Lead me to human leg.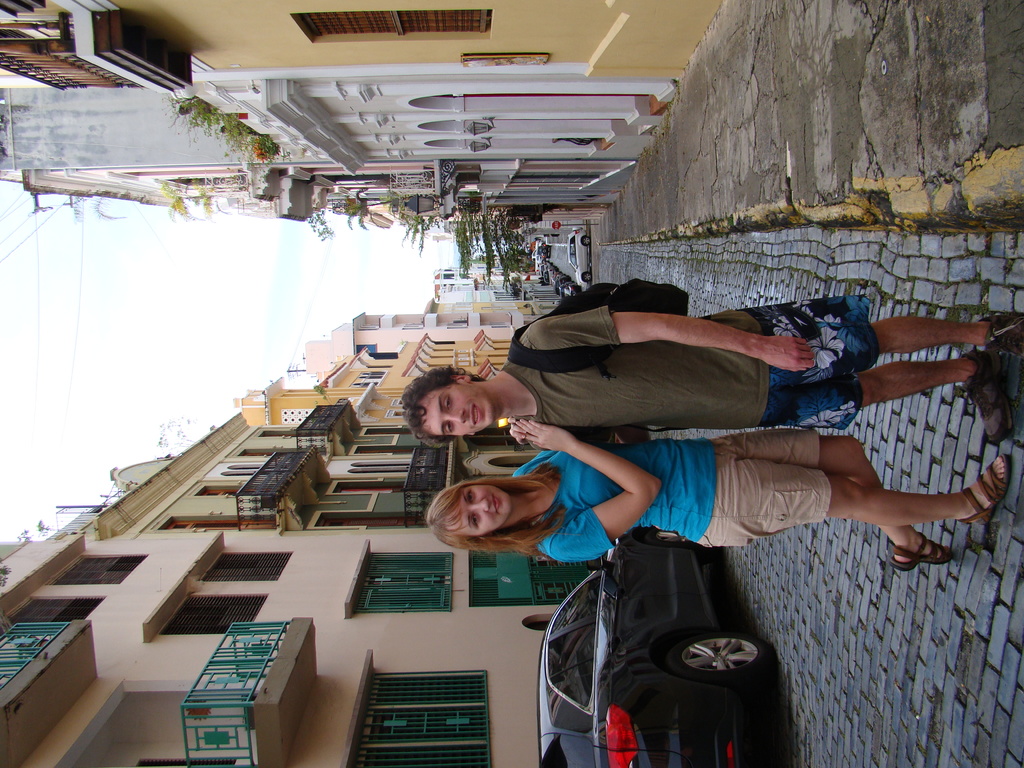
Lead to 724, 430, 951, 563.
